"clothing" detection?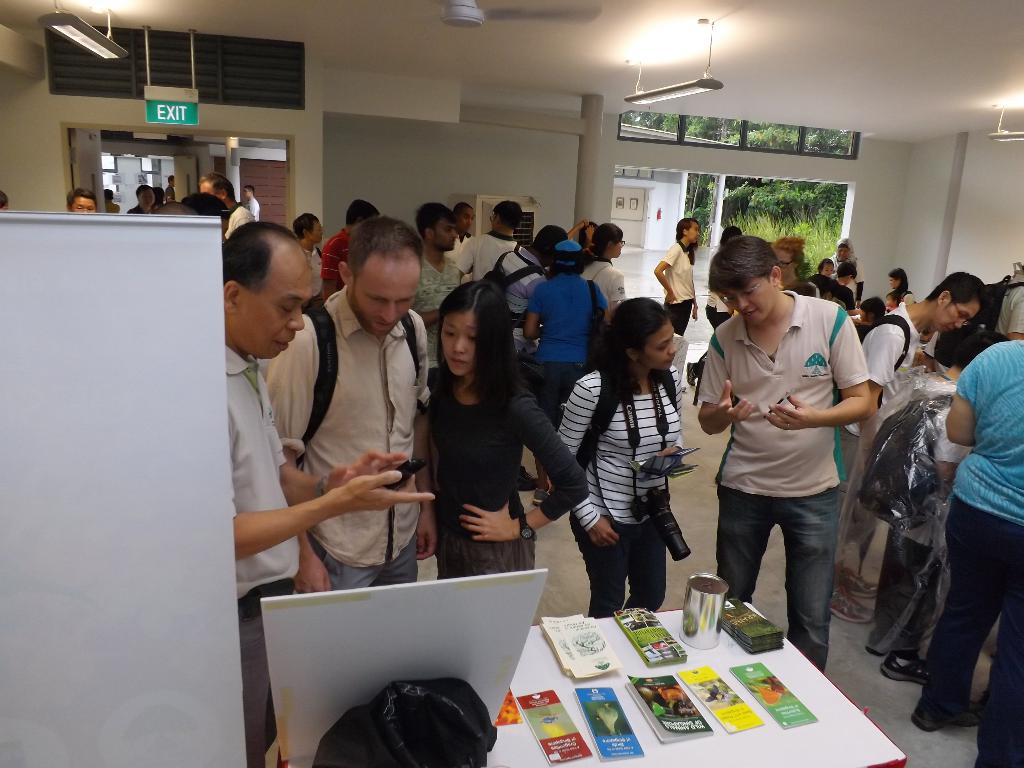
[268, 284, 429, 587]
